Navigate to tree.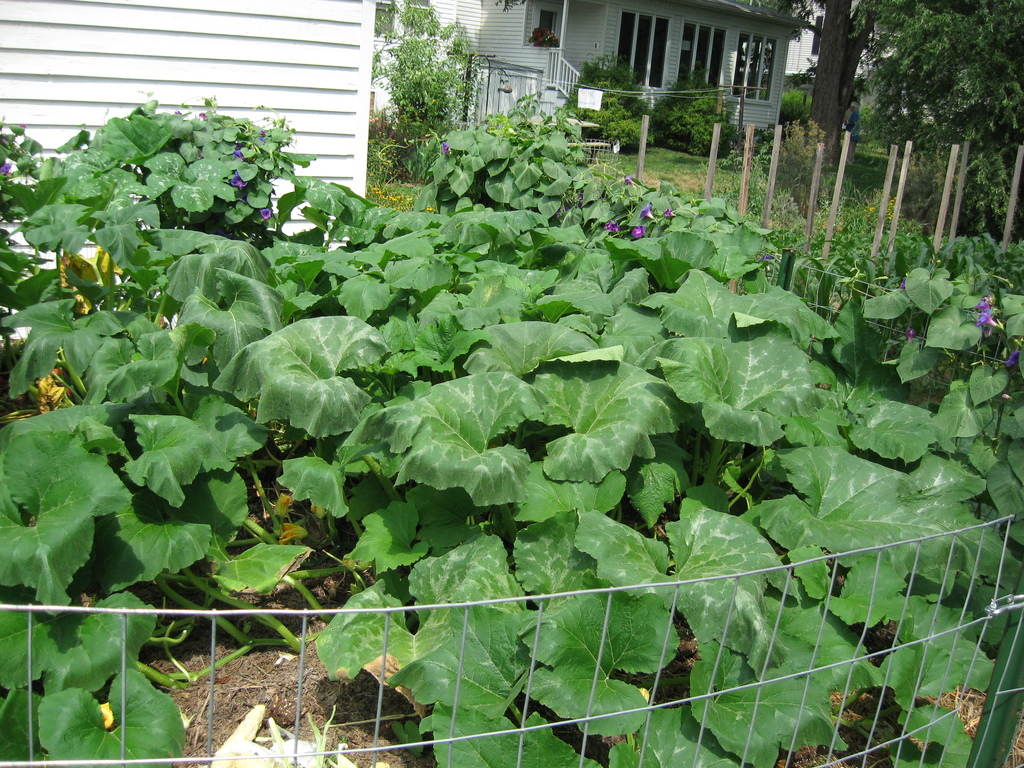
Navigation target: 849 0 1023 227.
